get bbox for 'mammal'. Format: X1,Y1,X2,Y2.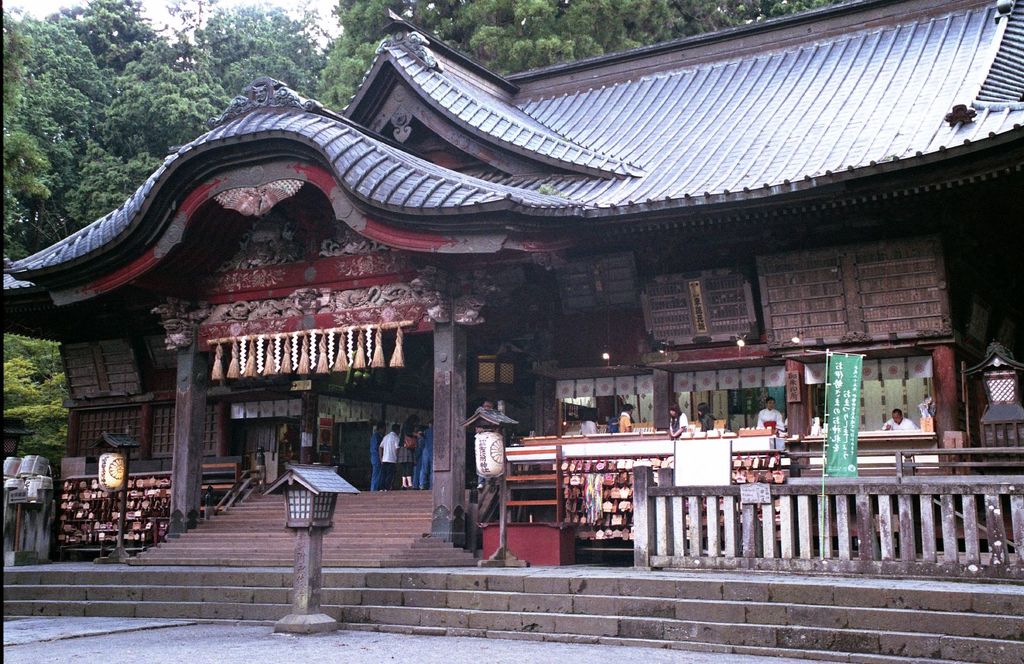
696,399,716,431.
